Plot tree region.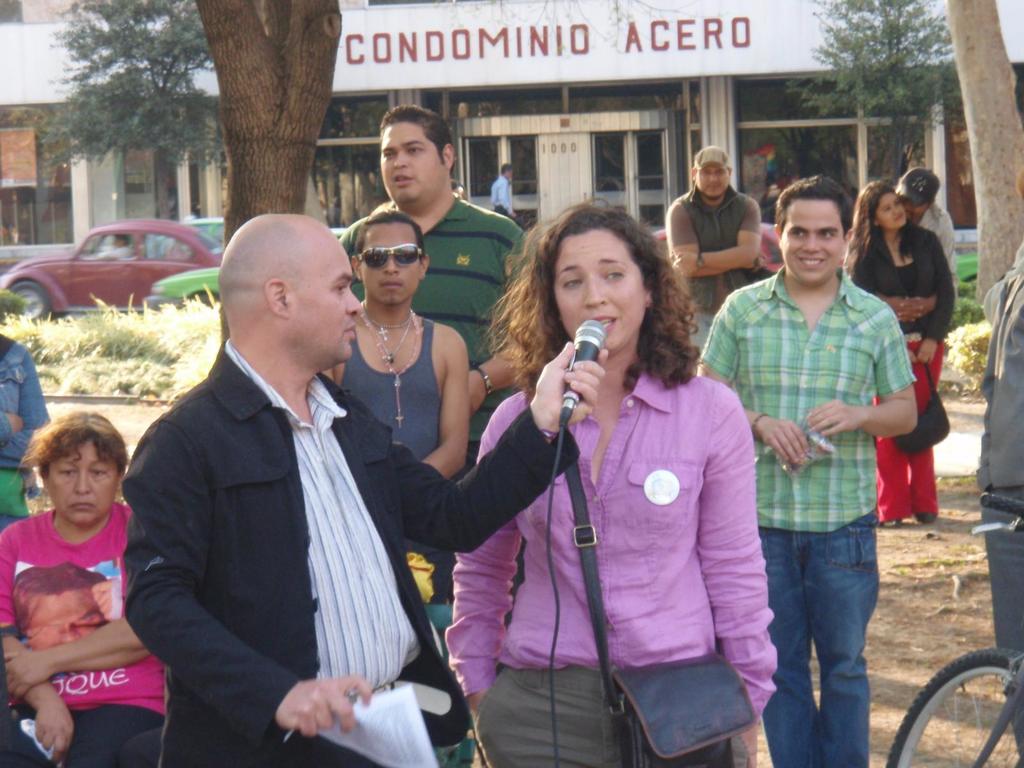
Plotted at [195, 0, 344, 248].
